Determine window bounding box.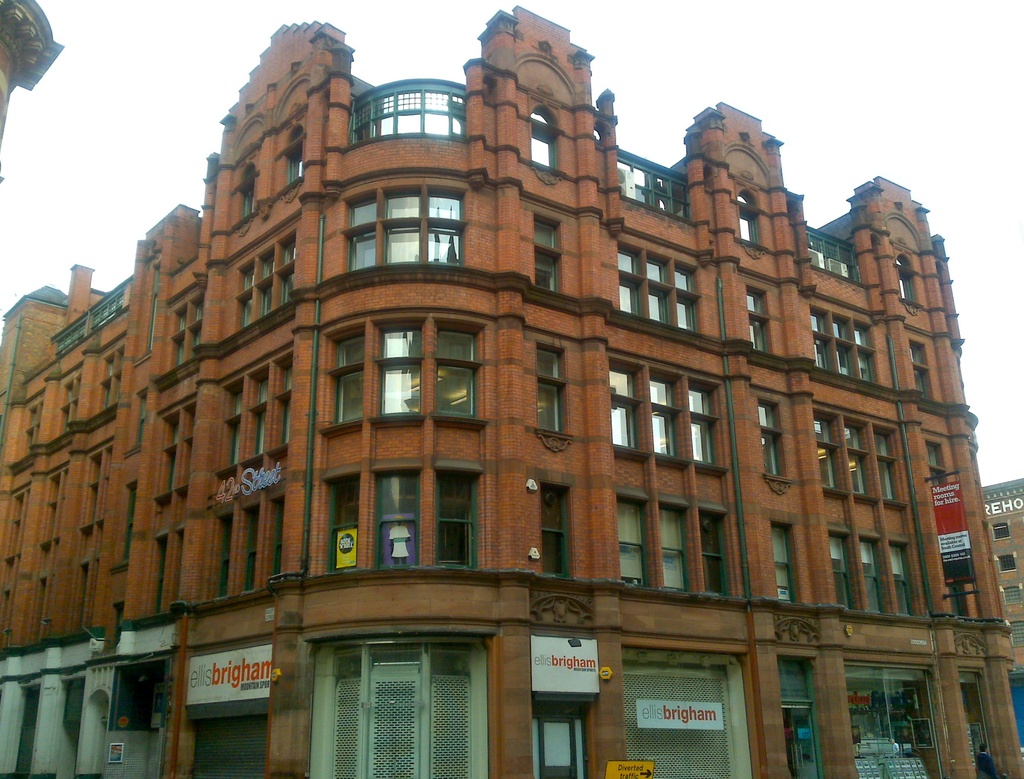
Determined: (left=605, top=358, right=726, bottom=471).
